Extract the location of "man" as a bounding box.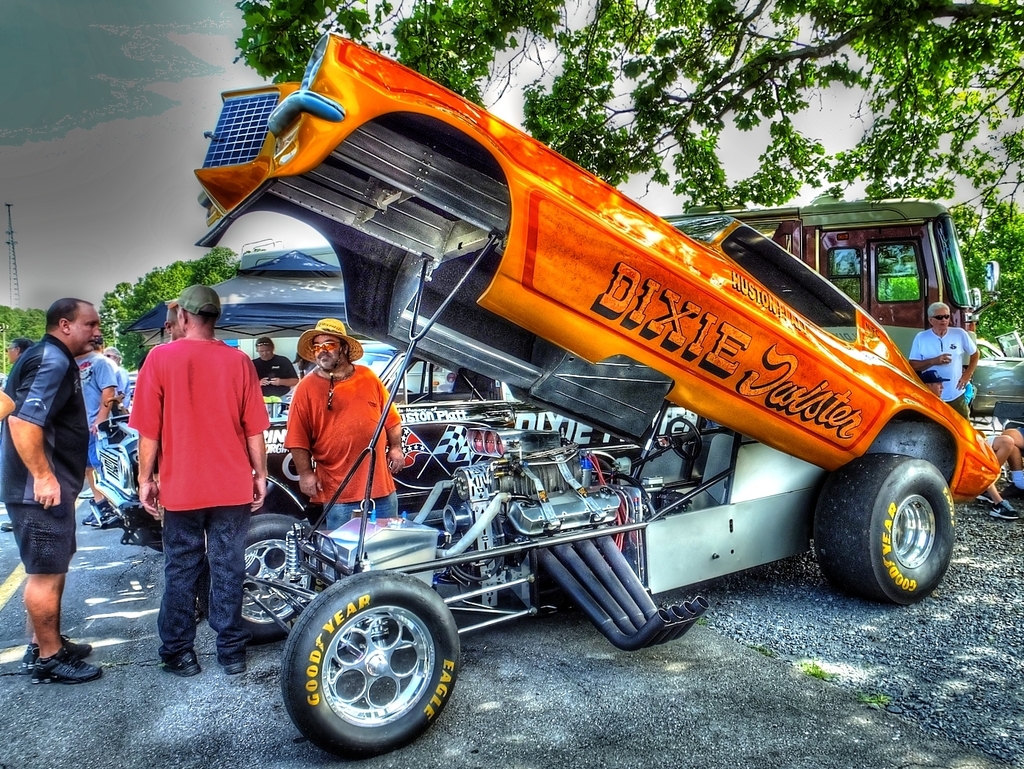
crop(909, 299, 986, 421).
